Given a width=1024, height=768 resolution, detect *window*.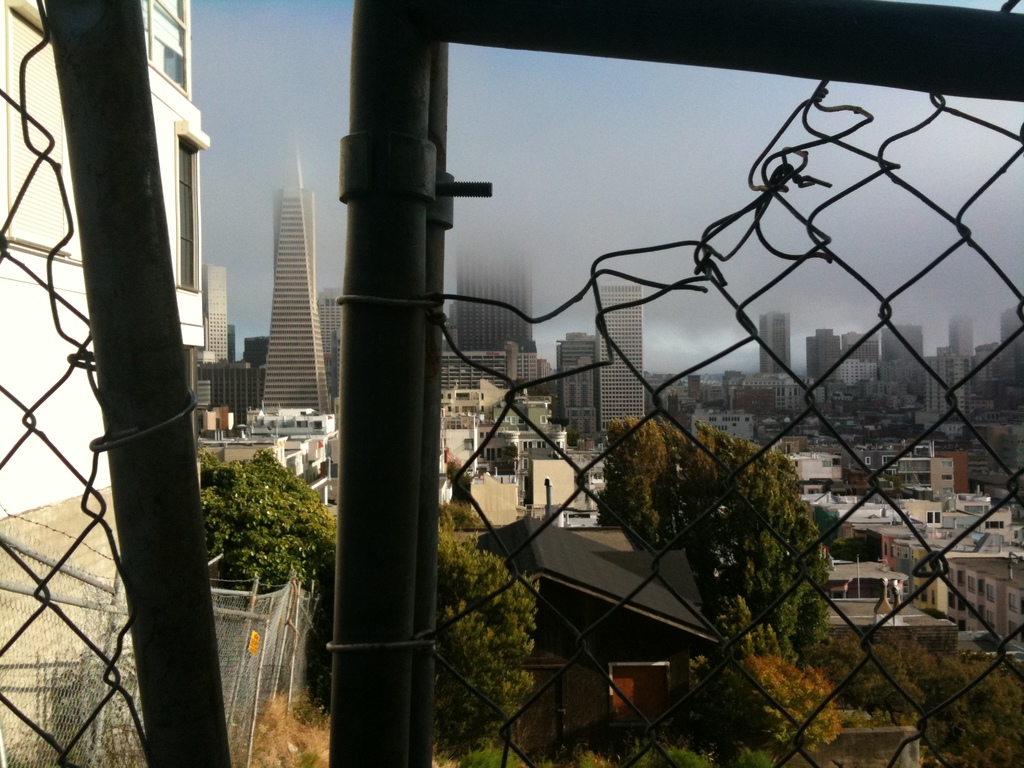
crop(941, 460, 953, 467).
